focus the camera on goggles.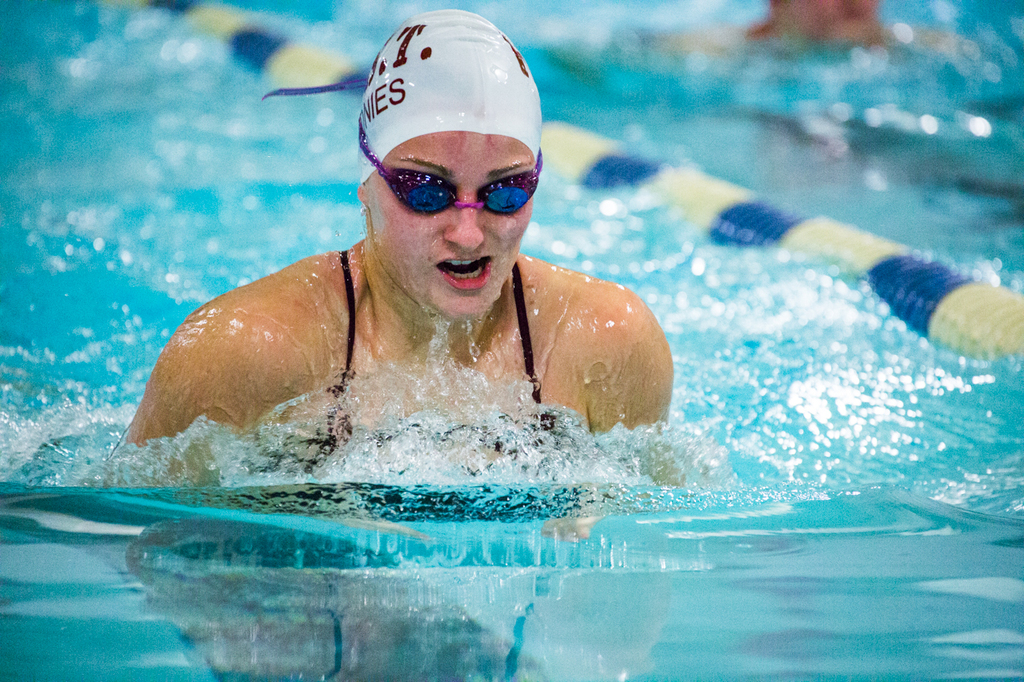
Focus region: rect(368, 151, 540, 216).
